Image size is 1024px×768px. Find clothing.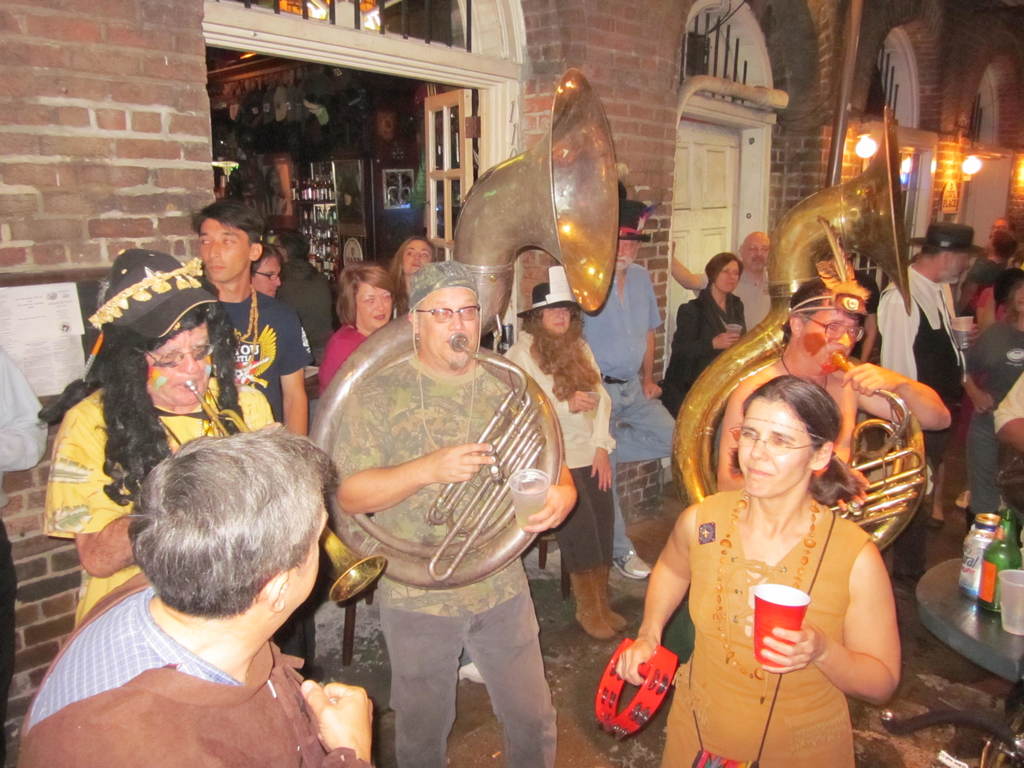
0,344,46,767.
